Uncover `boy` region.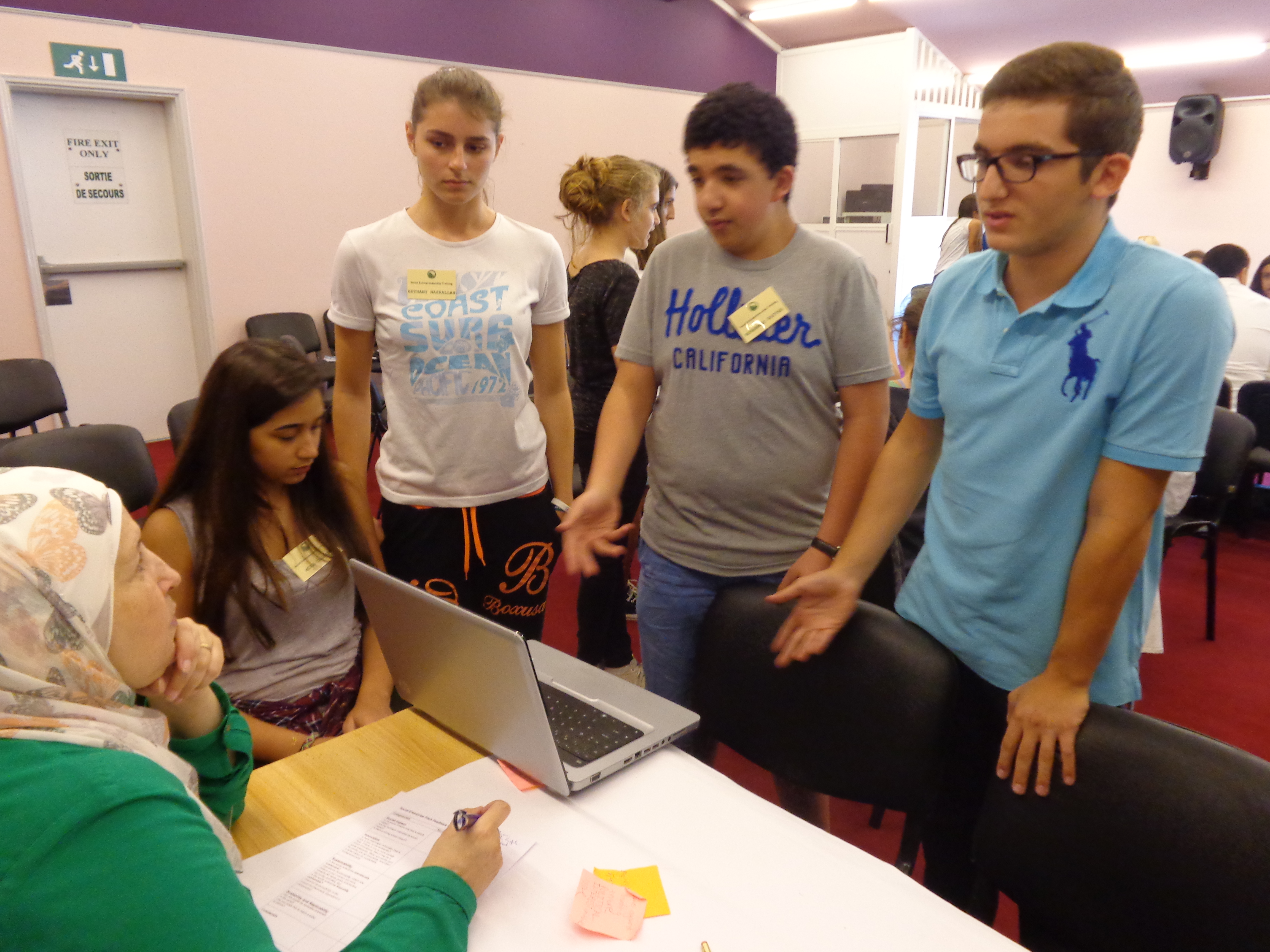
Uncovered: <bbox>212, 13, 338, 261</bbox>.
